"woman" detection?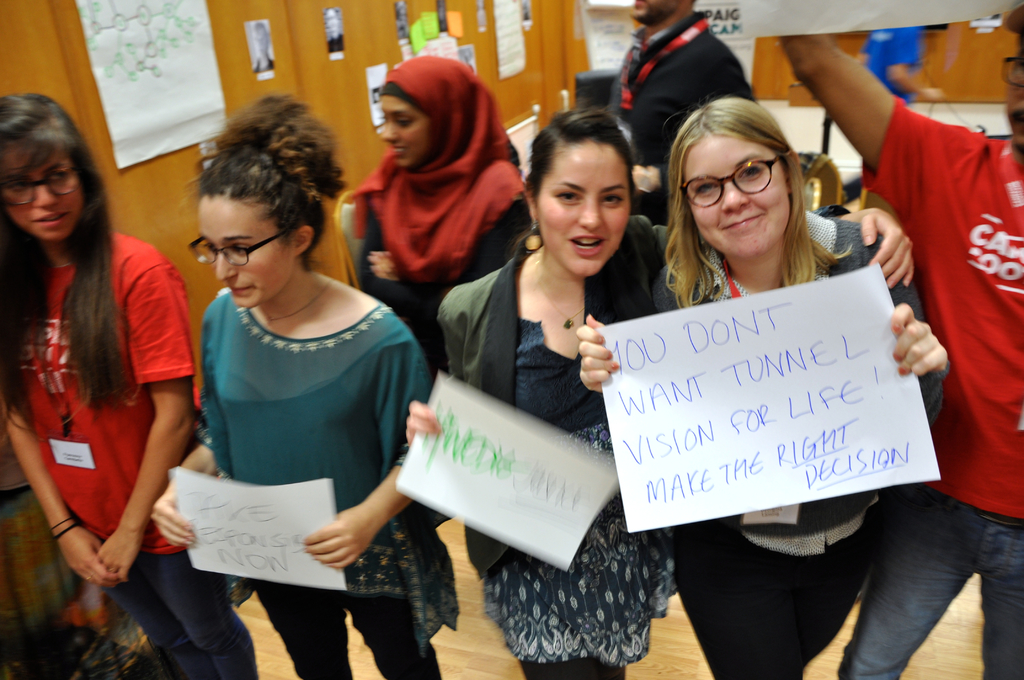
detection(138, 127, 432, 674)
